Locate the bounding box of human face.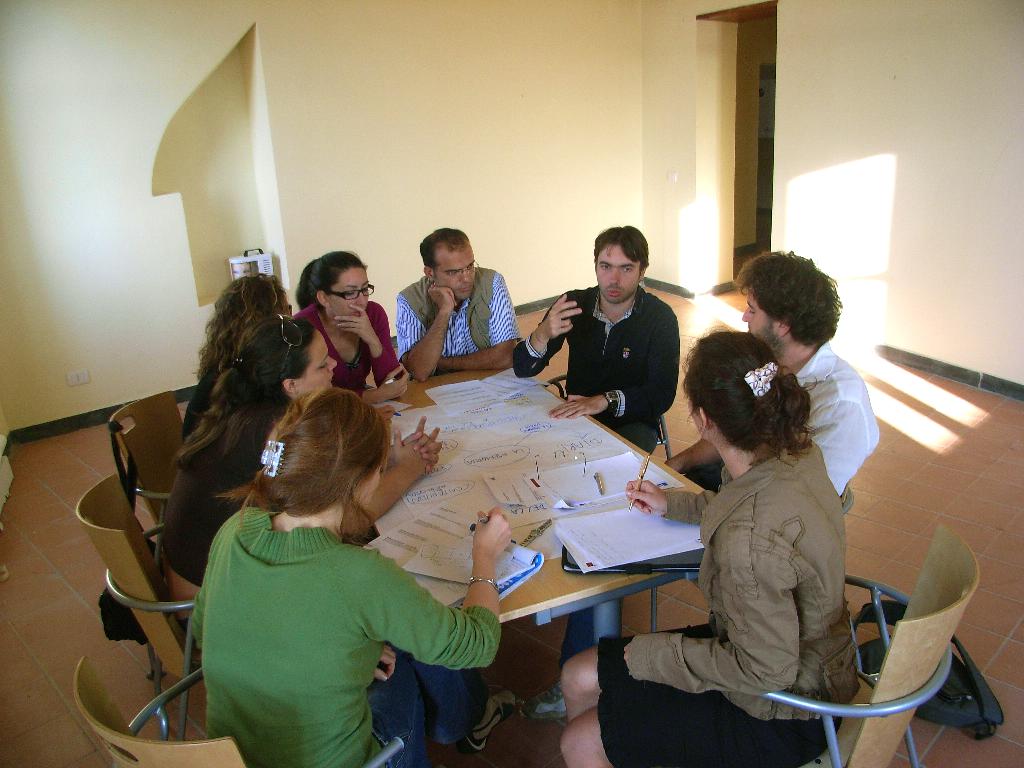
Bounding box: locate(428, 243, 481, 302).
